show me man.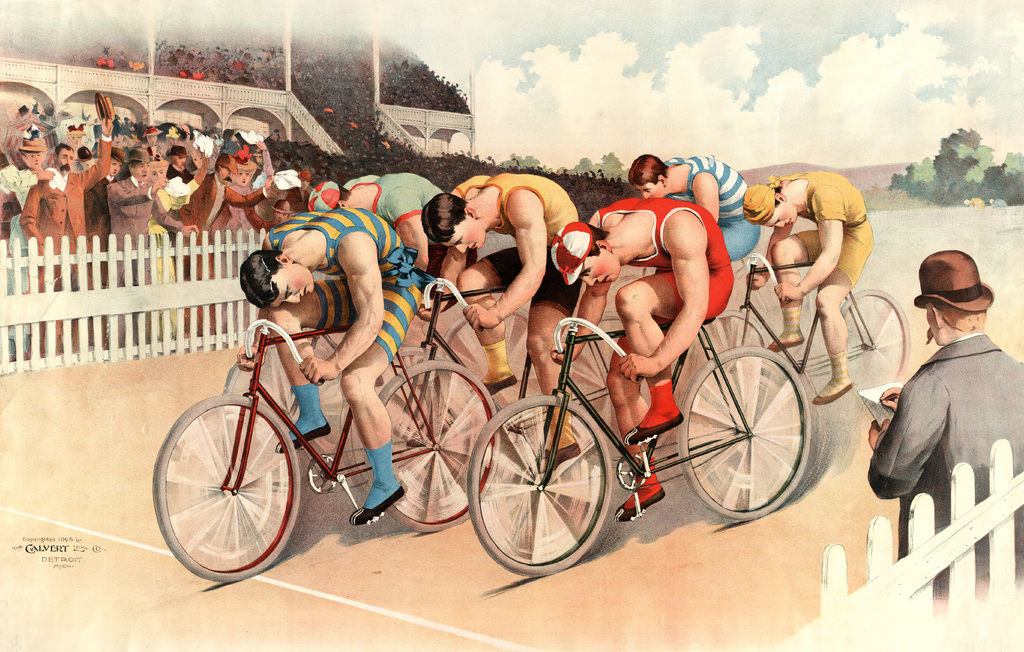
man is here: bbox(179, 152, 271, 346).
